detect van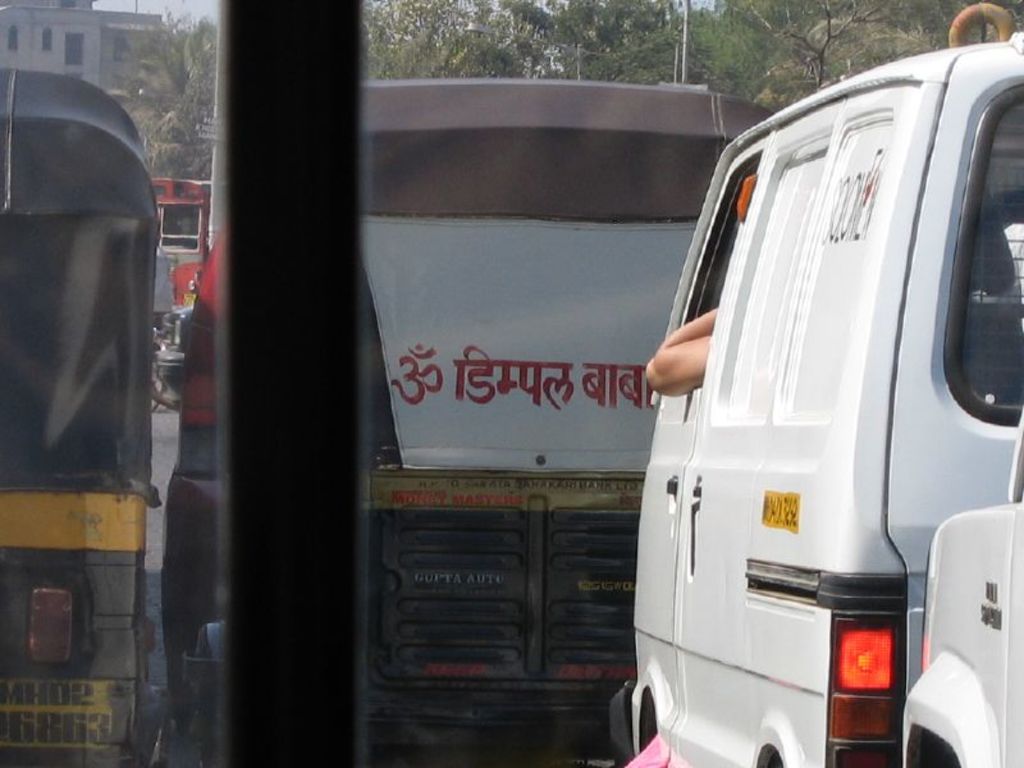
box=[605, 28, 1023, 767]
